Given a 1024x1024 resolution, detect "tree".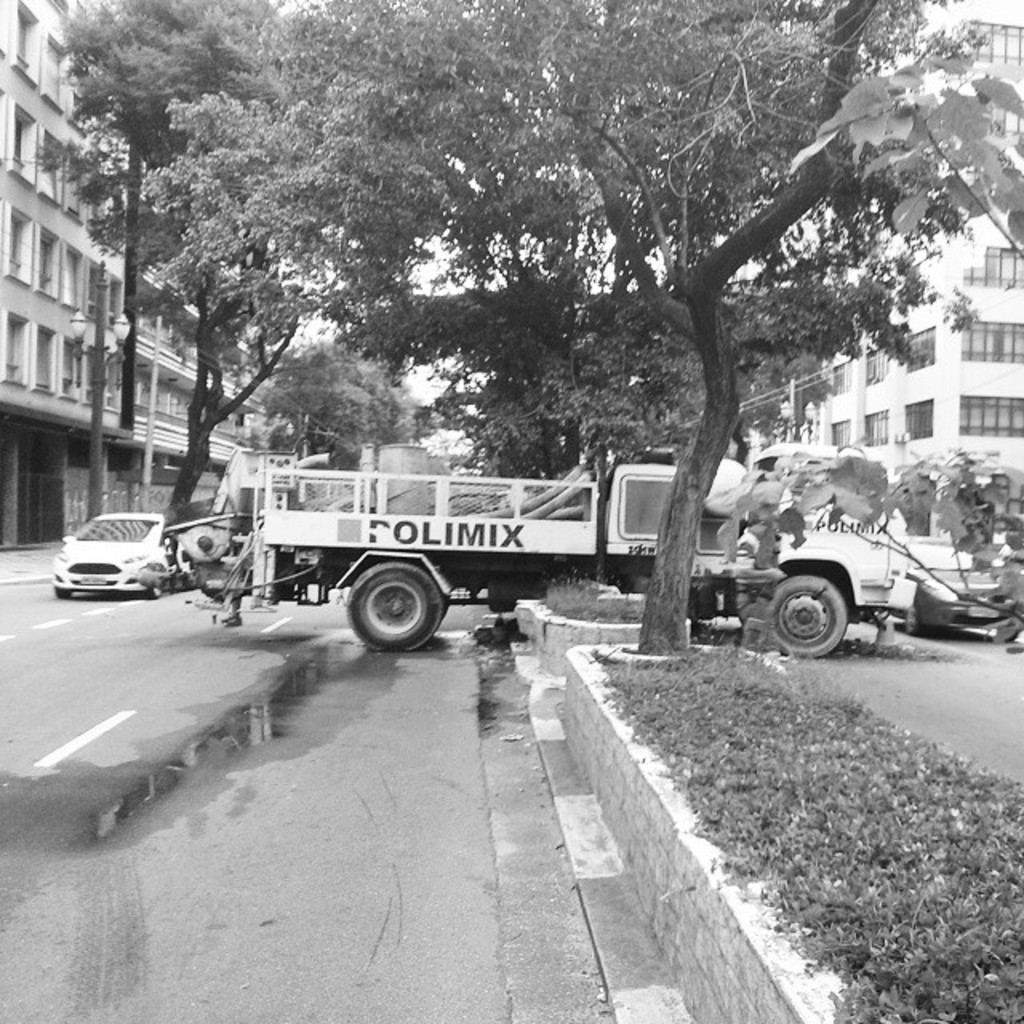
<region>112, 88, 1005, 518</region>.
